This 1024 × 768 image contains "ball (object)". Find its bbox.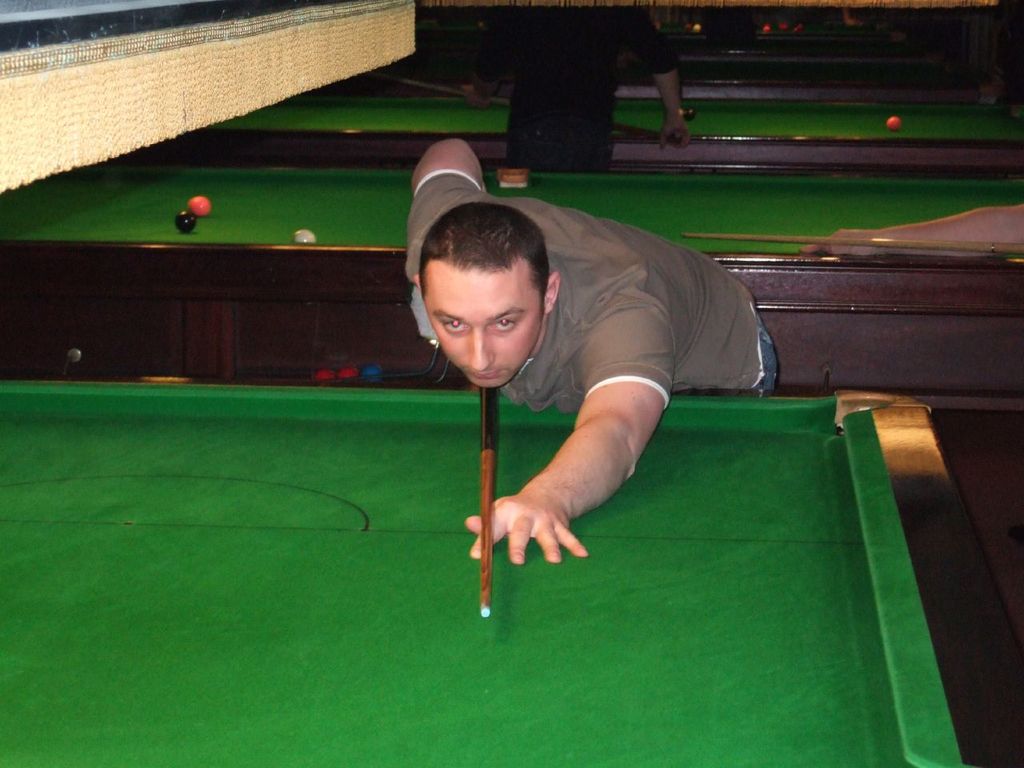
box=[314, 370, 334, 386].
